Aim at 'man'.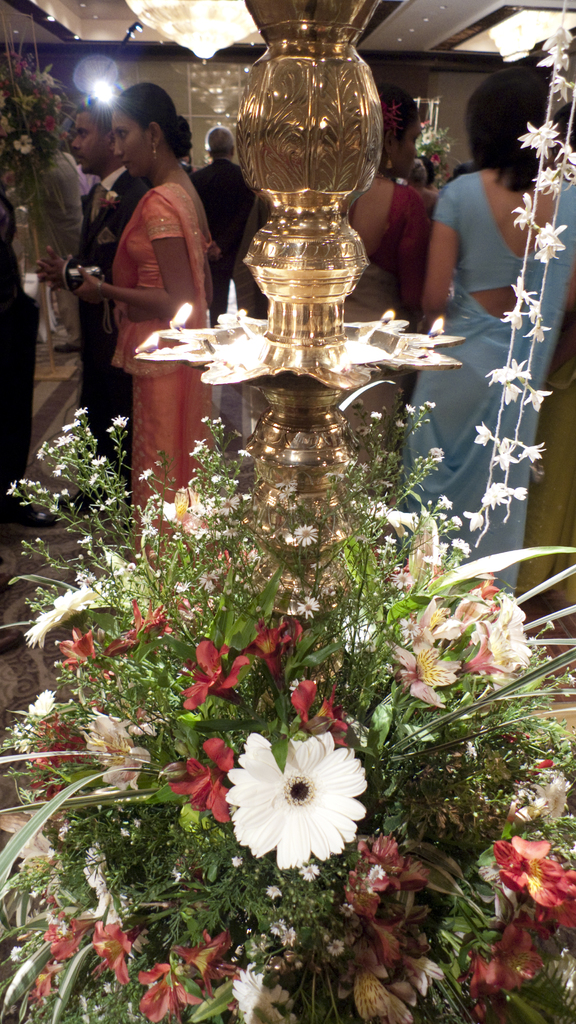
Aimed at [35, 92, 155, 515].
